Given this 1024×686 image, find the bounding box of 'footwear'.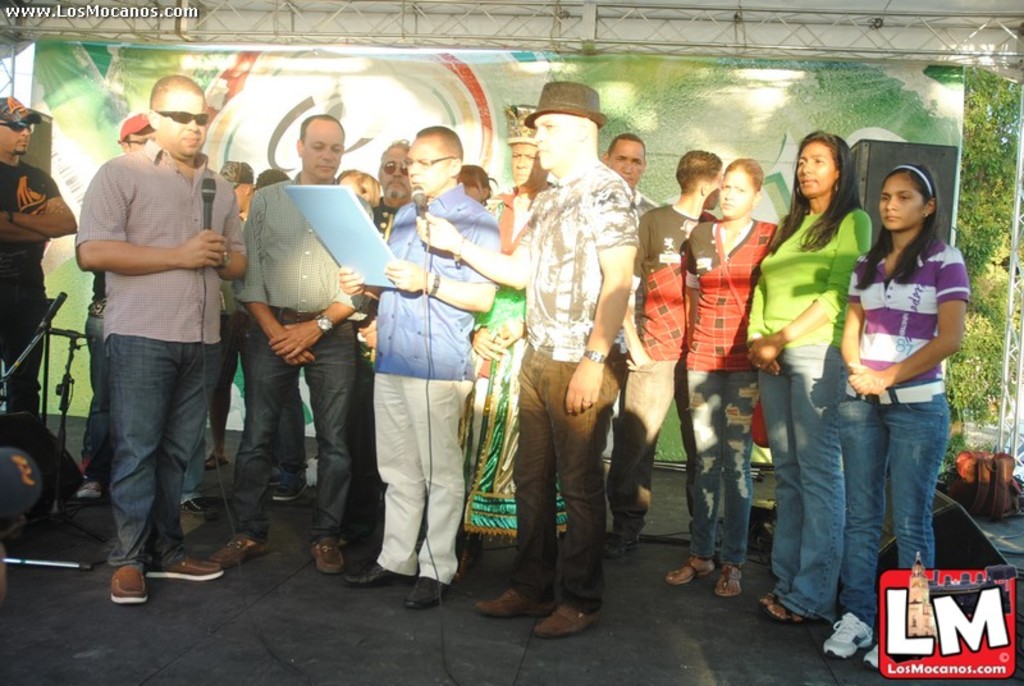
756/585/787/607.
